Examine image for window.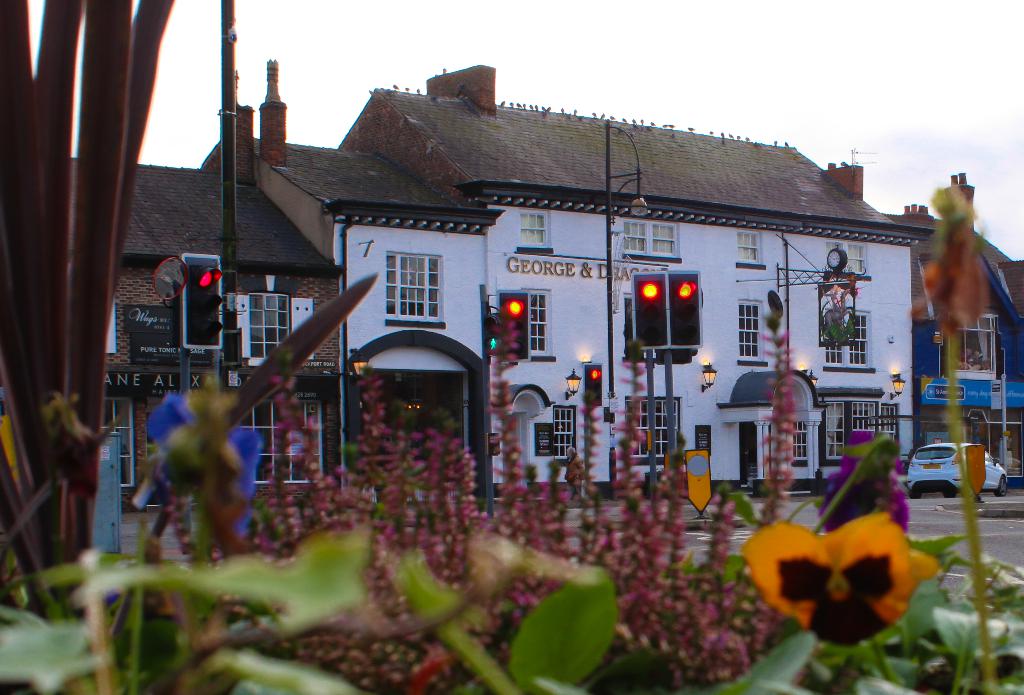
Examination result: Rect(236, 288, 316, 372).
